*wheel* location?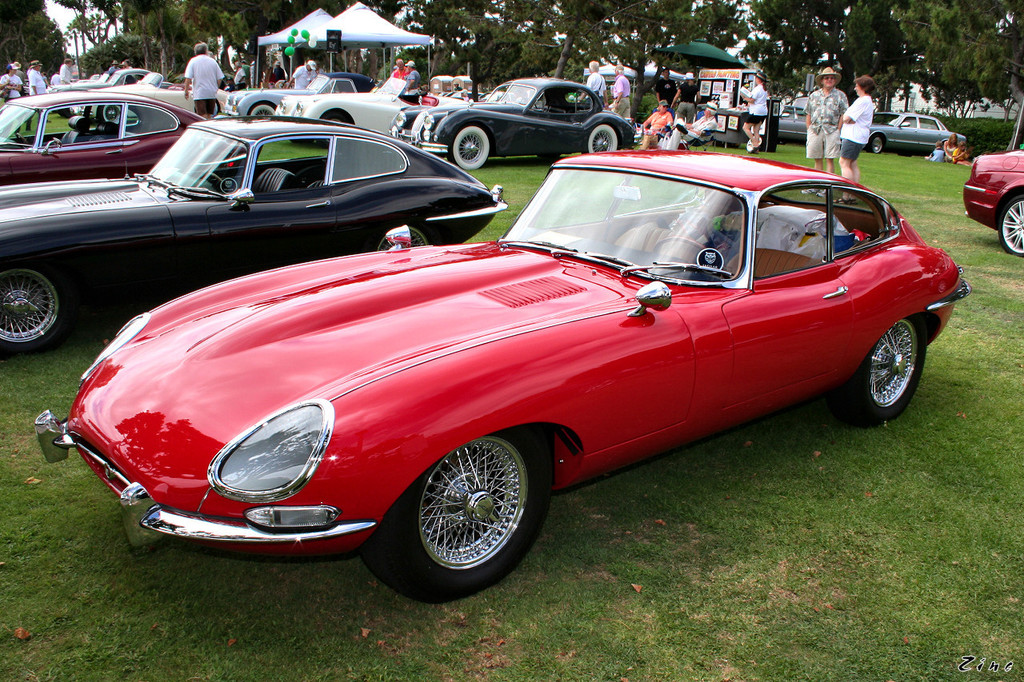
252/103/273/118
